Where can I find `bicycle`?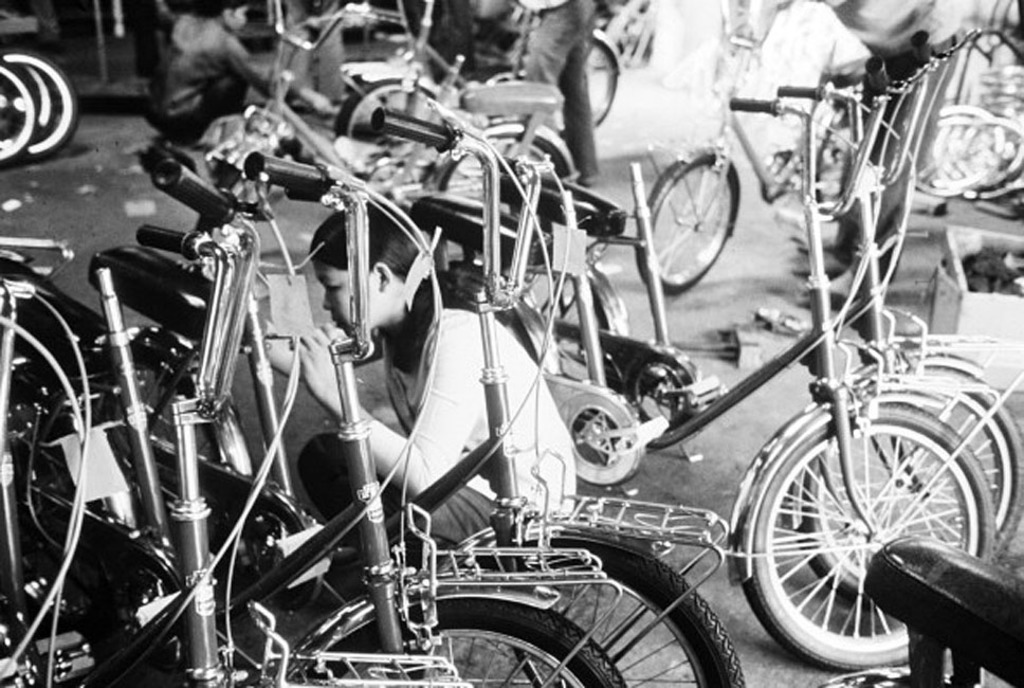
You can find it at region(377, 72, 1023, 608).
